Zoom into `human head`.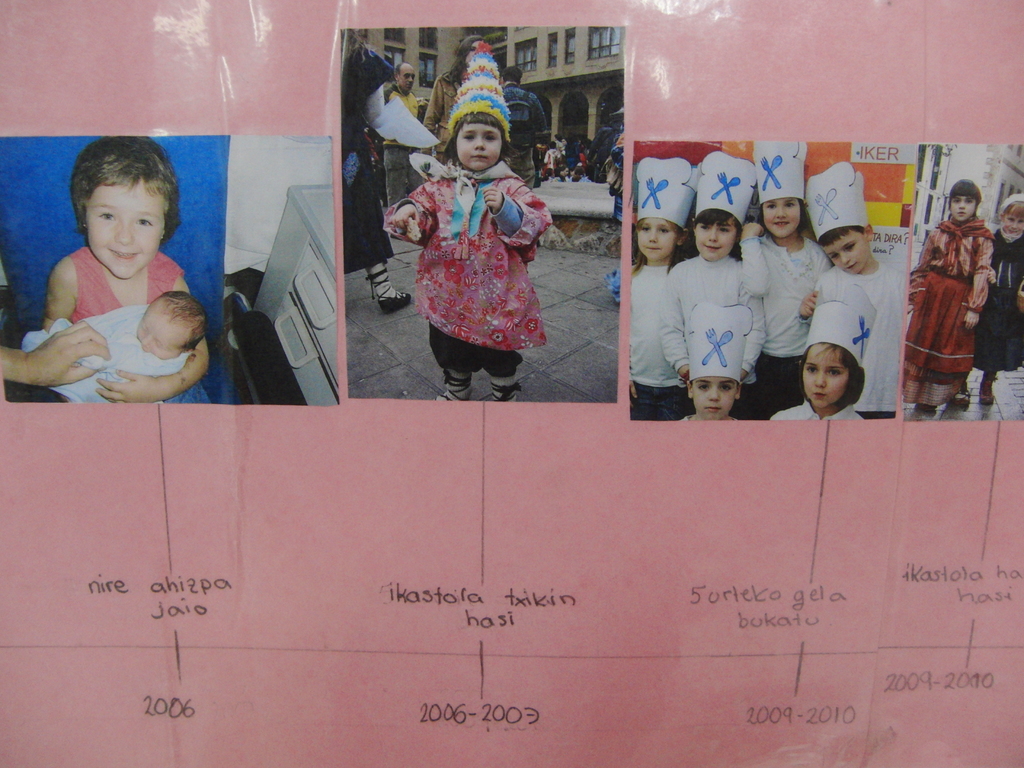
Zoom target: <bbox>58, 137, 175, 274</bbox>.
